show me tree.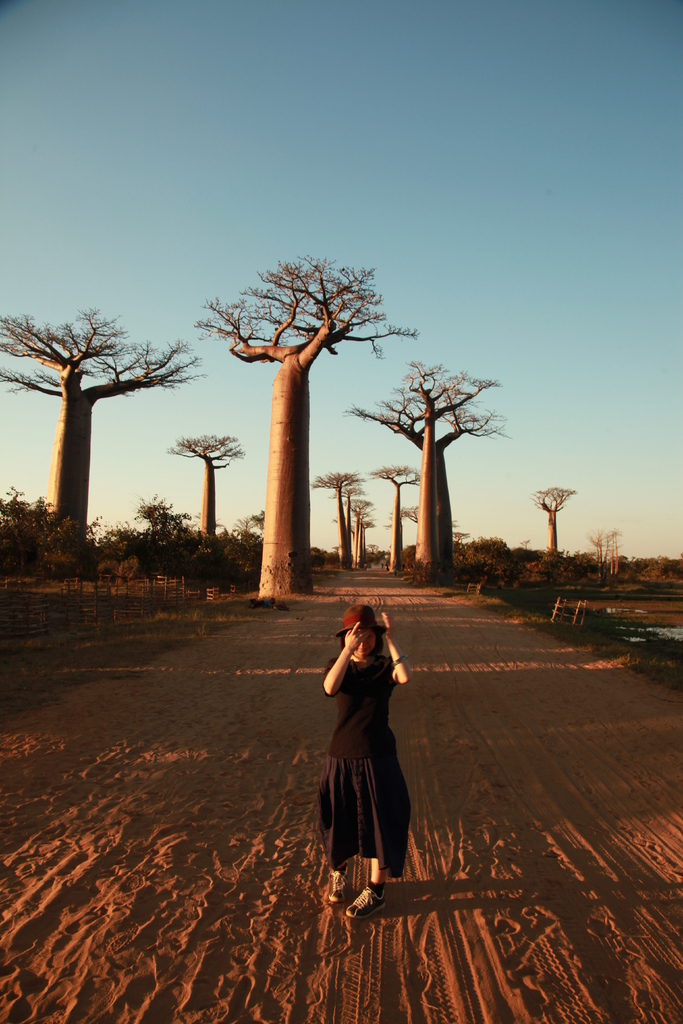
tree is here: bbox=(594, 538, 627, 568).
